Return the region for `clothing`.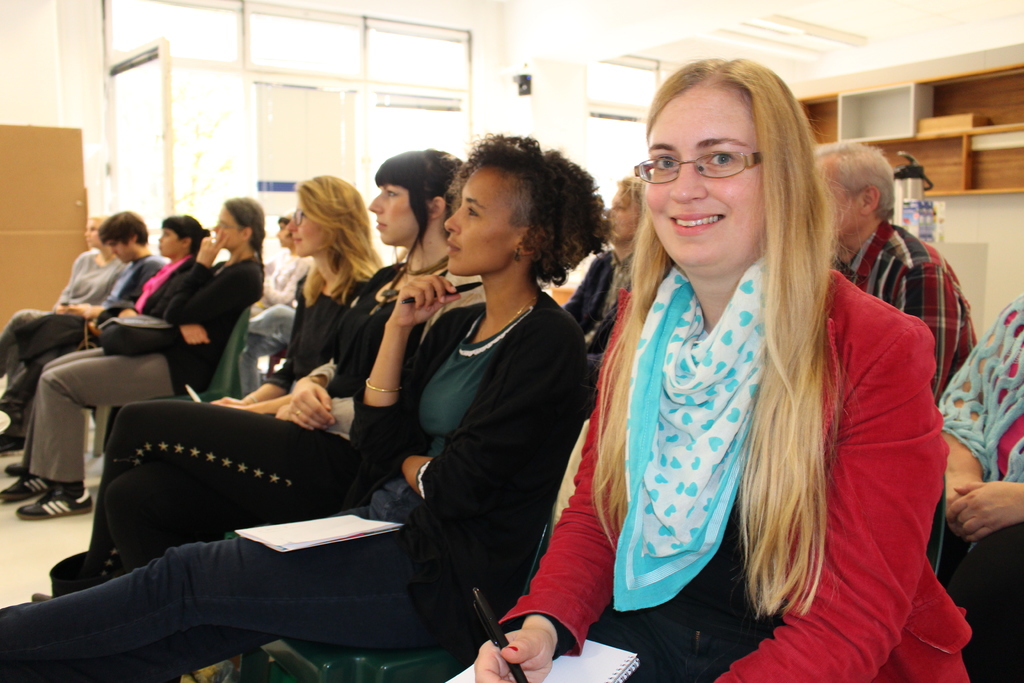
{"left": 22, "top": 258, "right": 179, "bottom": 470}.
